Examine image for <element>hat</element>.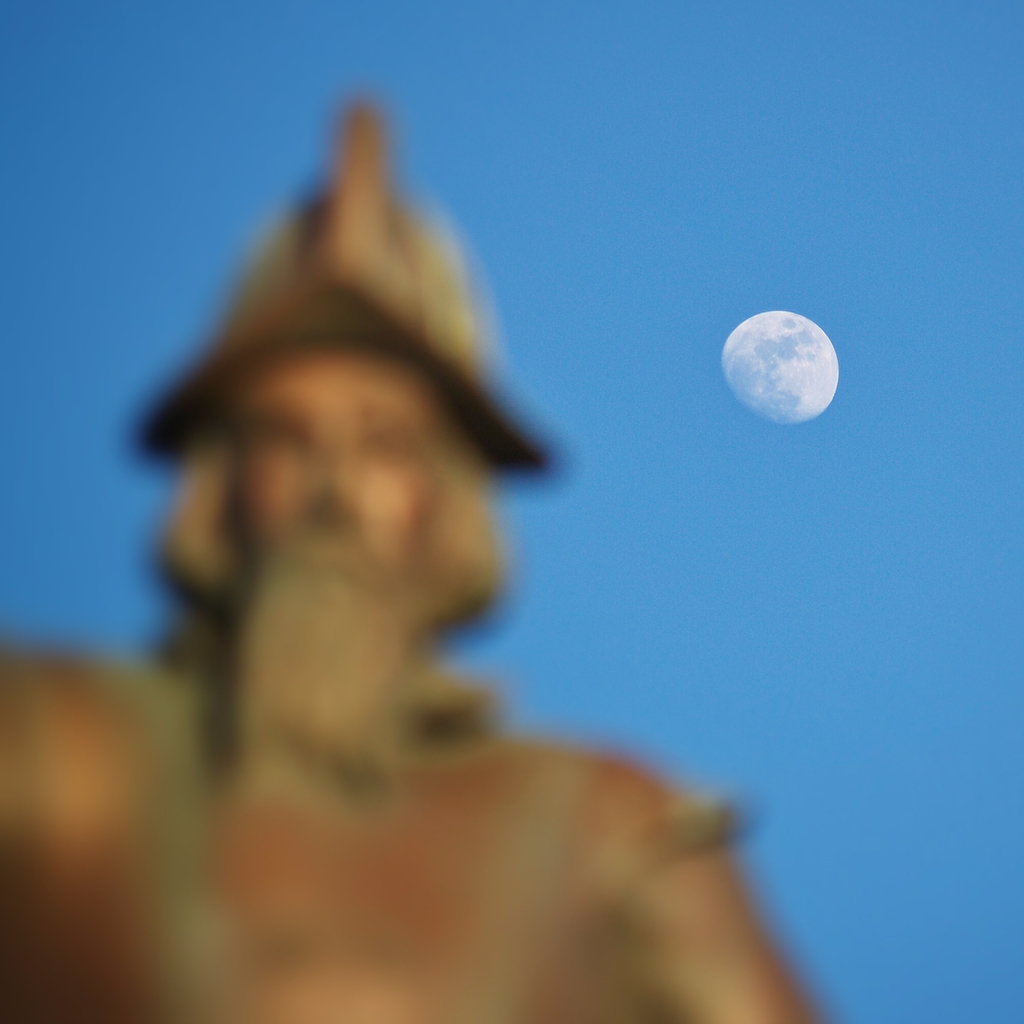
Examination result: (x1=130, y1=99, x2=569, y2=488).
